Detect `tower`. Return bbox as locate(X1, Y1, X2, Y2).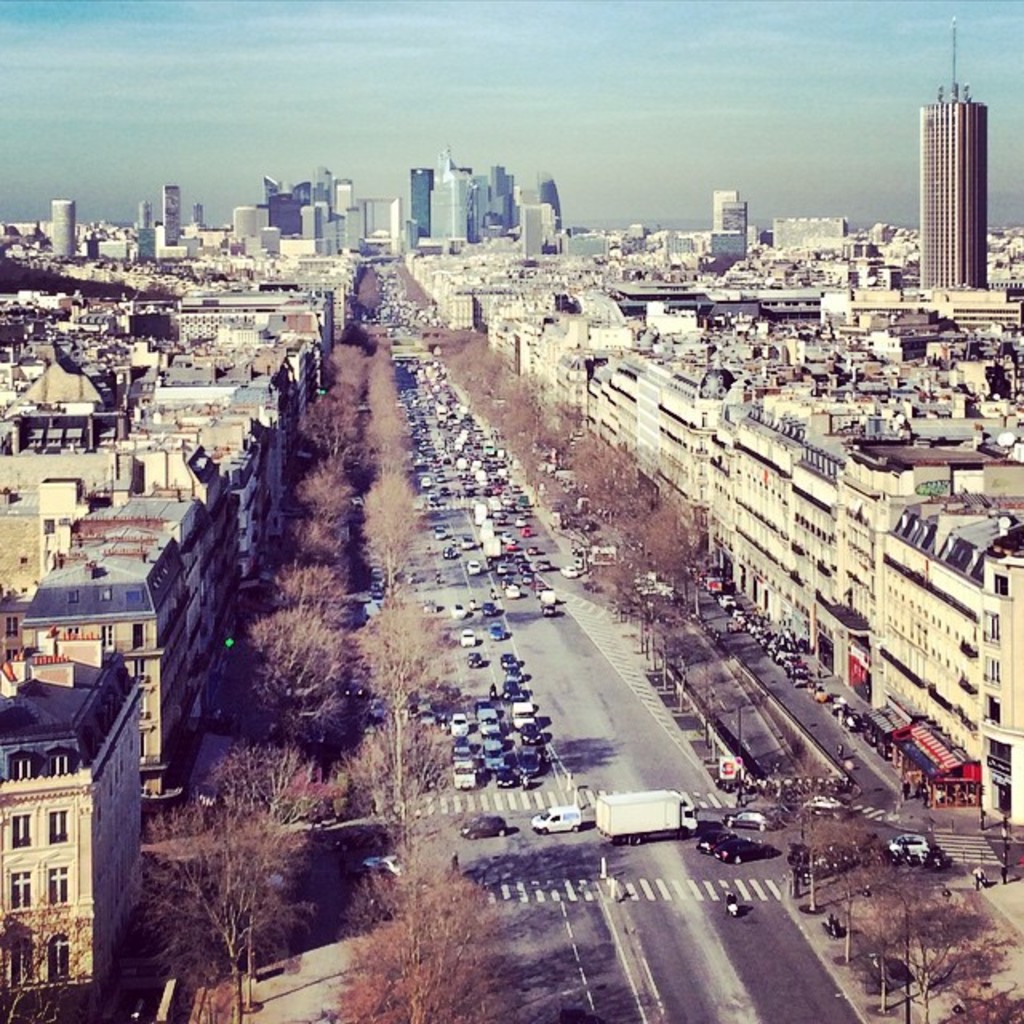
locate(709, 186, 741, 230).
